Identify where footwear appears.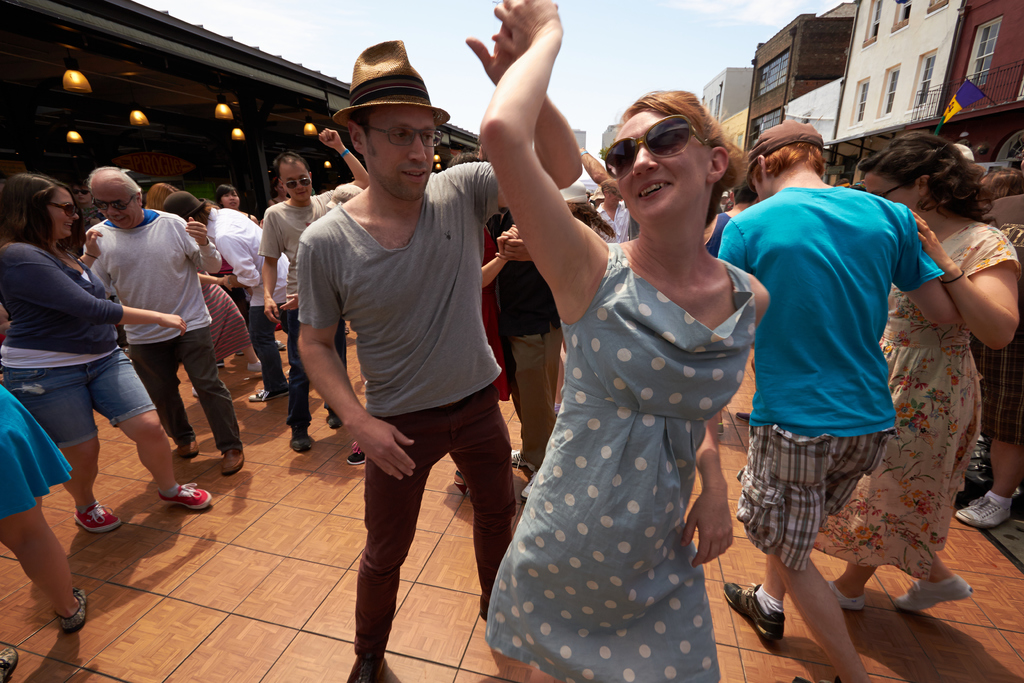
Appears at 952:491:1013:531.
